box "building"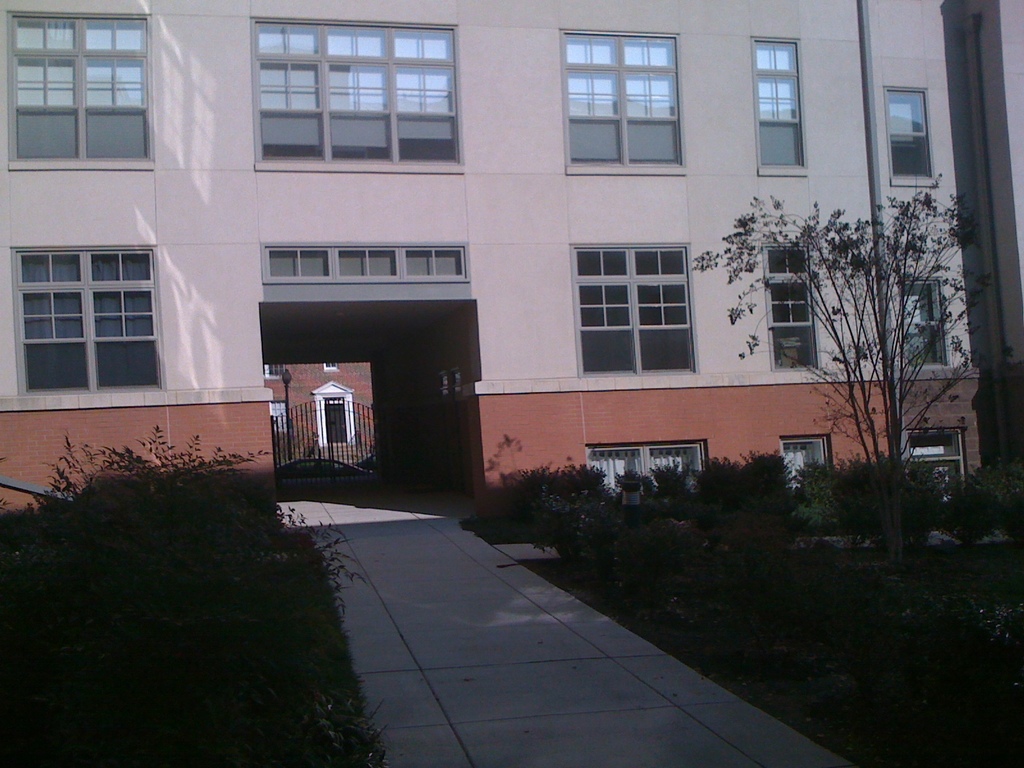
(943, 0, 1023, 471)
